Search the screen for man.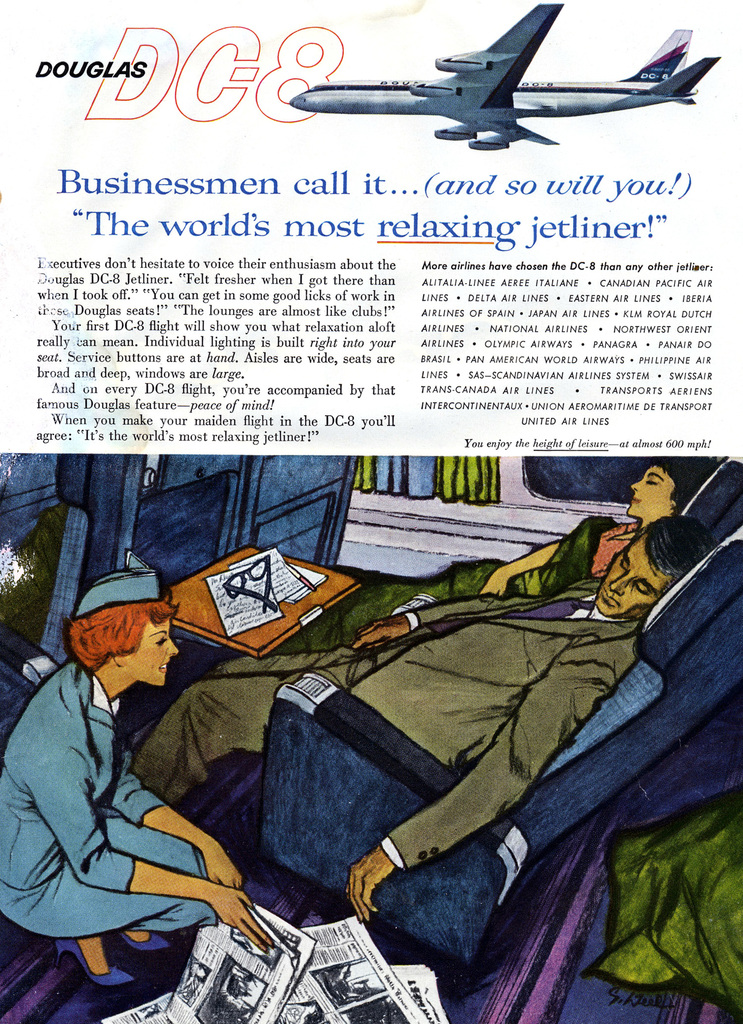
Found at x1=127, y1=509, x2=726, y2=922.
